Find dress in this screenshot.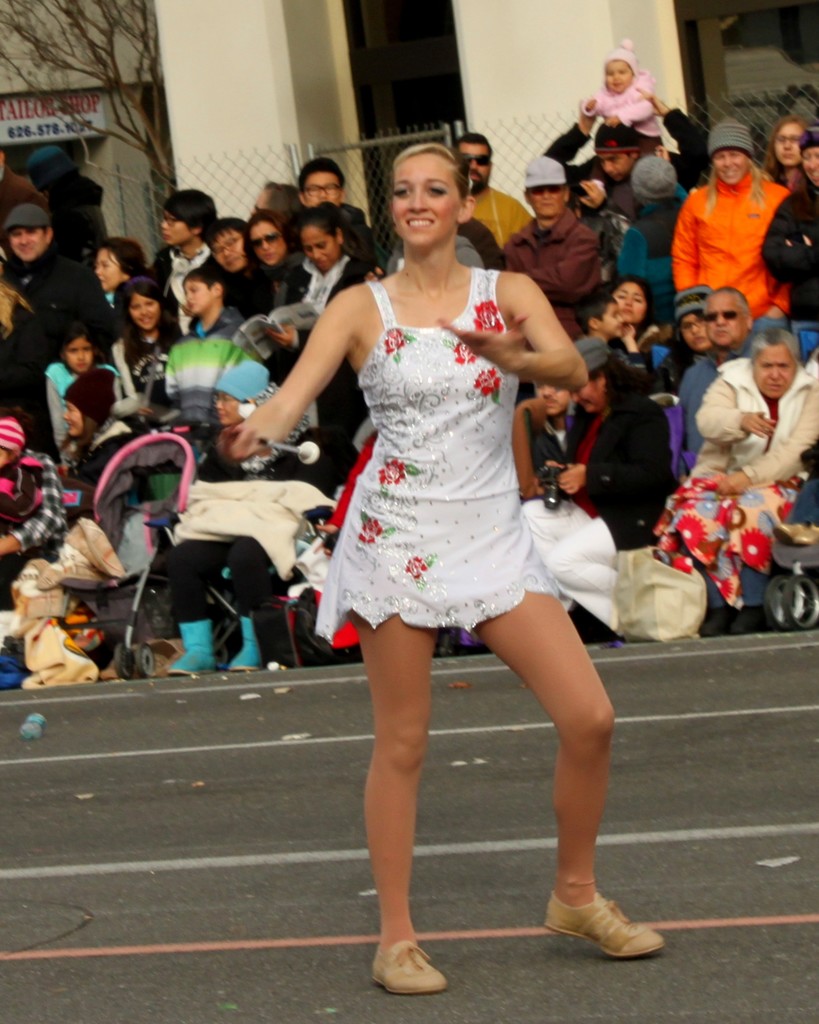
The bounding box for dress is locate(312, 265, 559, 646).
